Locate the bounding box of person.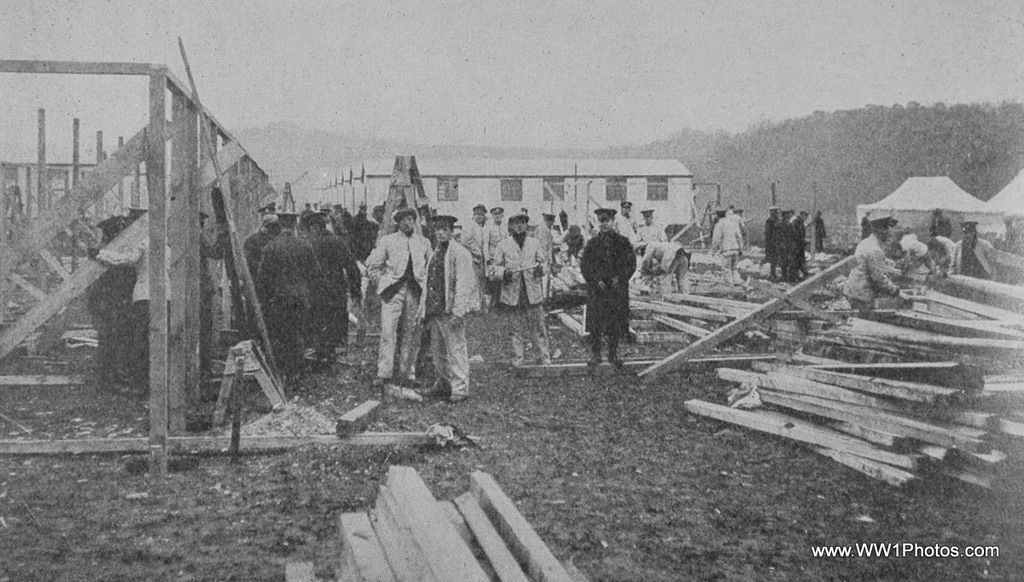
Bounding box: bbox=[843, 208, 911, 311].
